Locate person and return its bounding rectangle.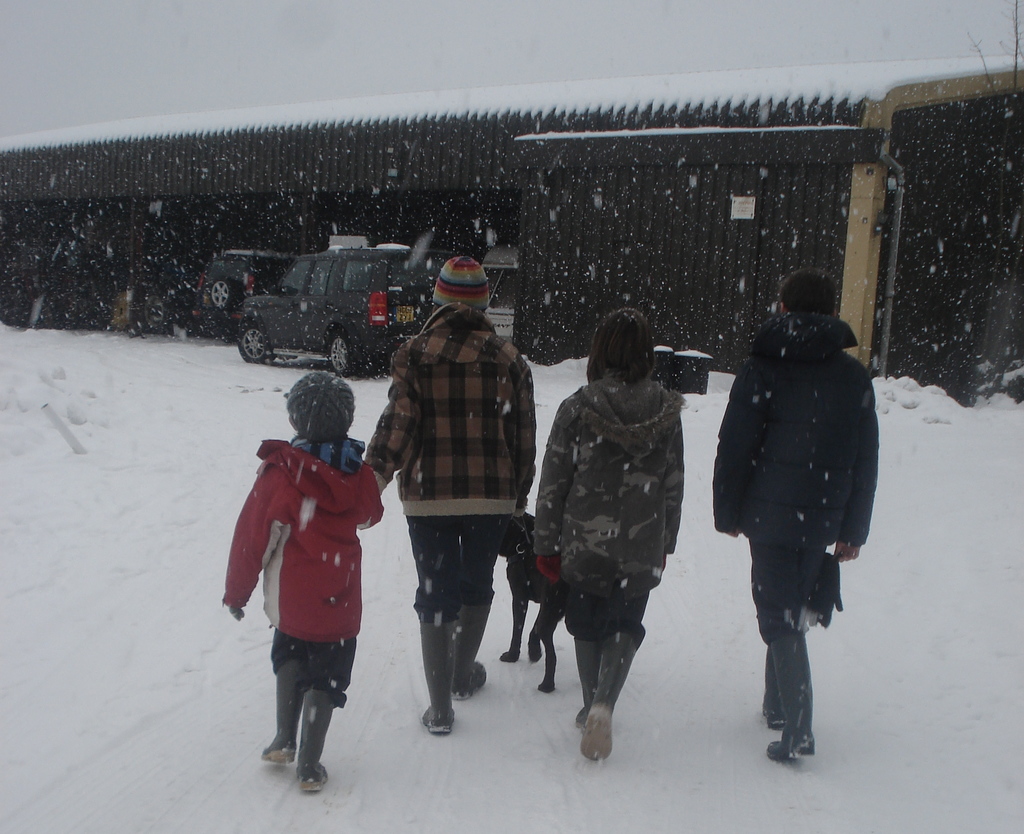
[717,269,879,768].
